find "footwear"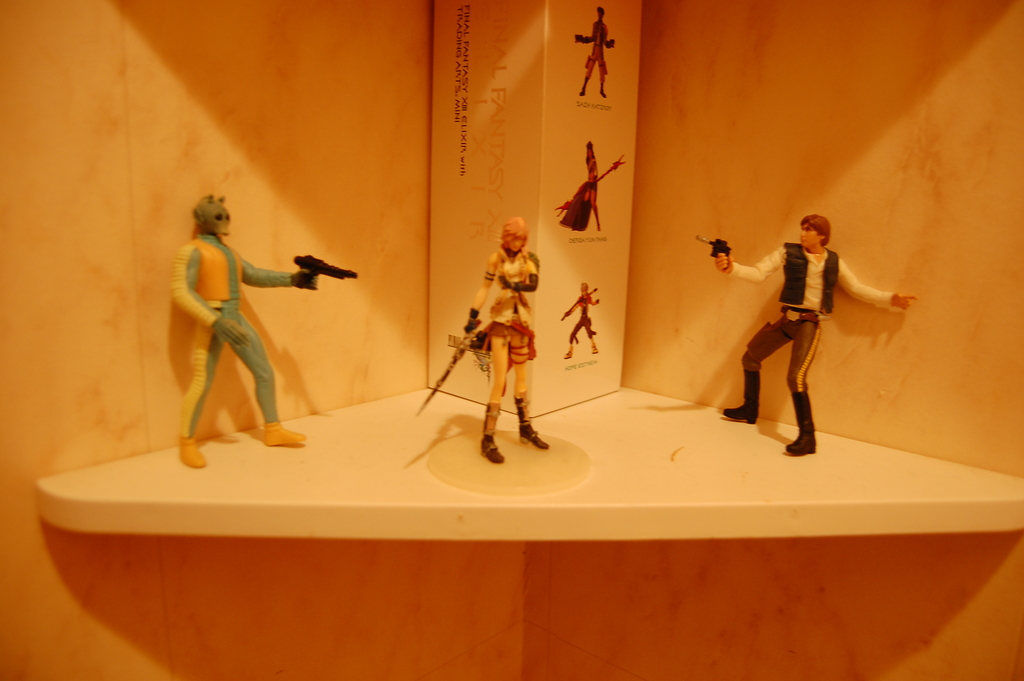
box=[787, 391, 822, 459]
